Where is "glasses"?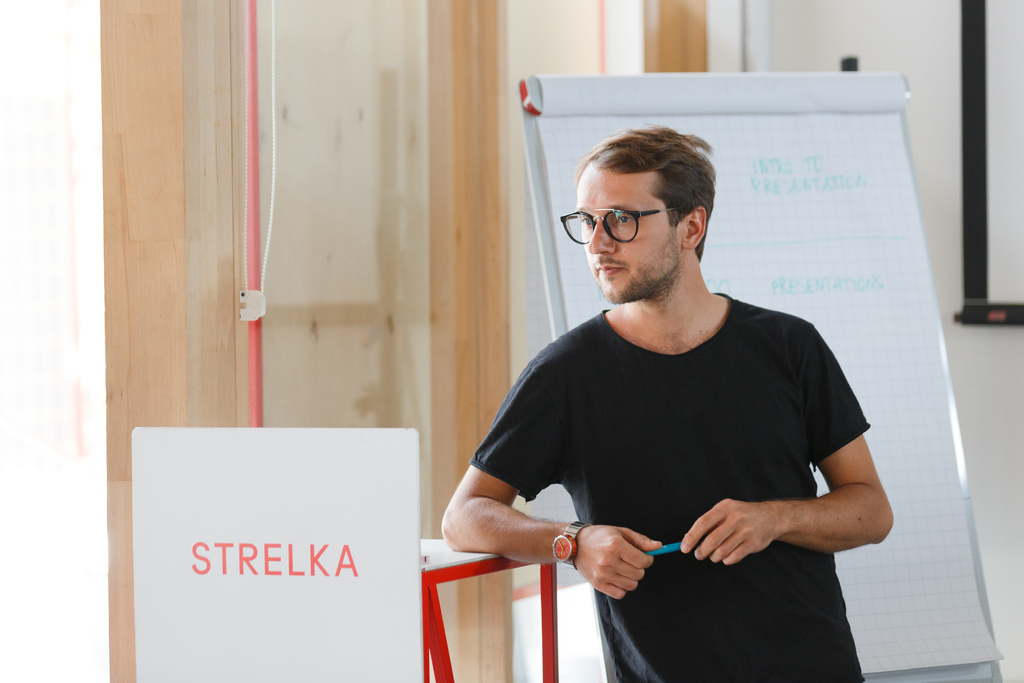
box(574, 199, 706, 242).
